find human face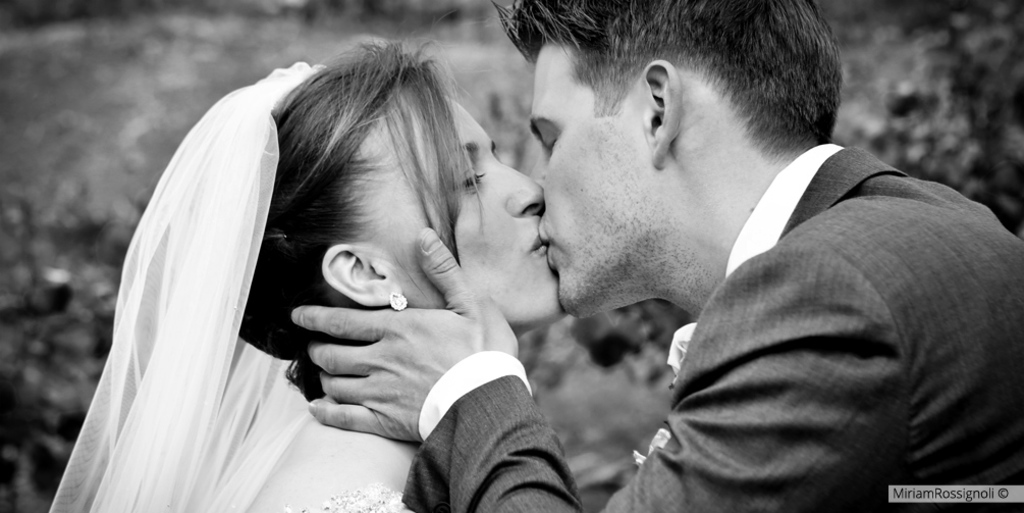
384/87/559/336
